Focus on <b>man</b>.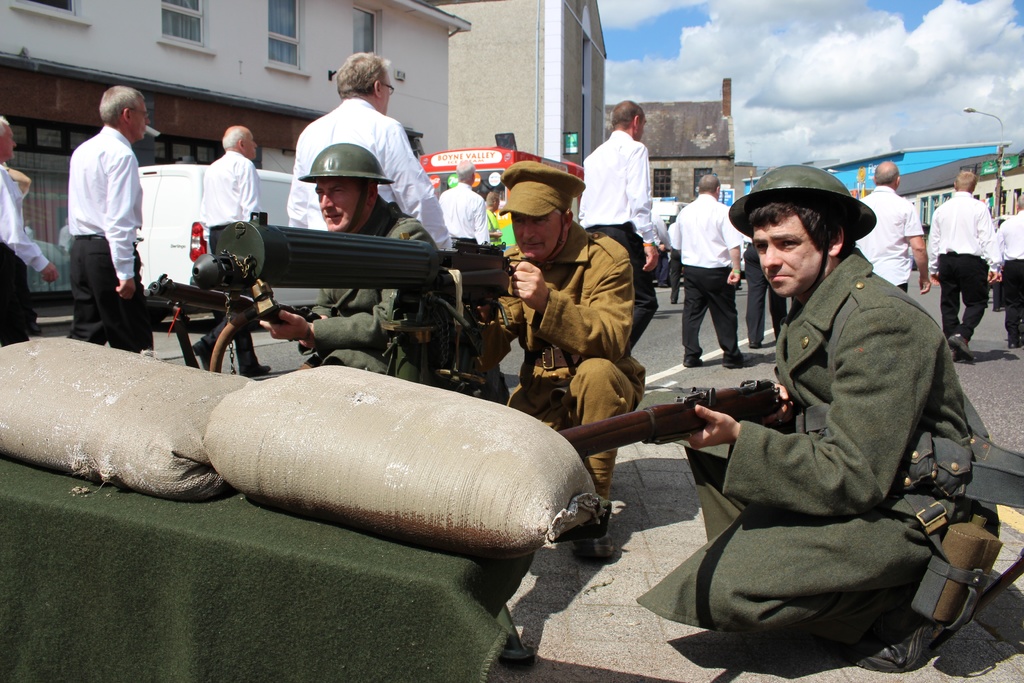
Focused at locate(668, 220, 681, 304).
